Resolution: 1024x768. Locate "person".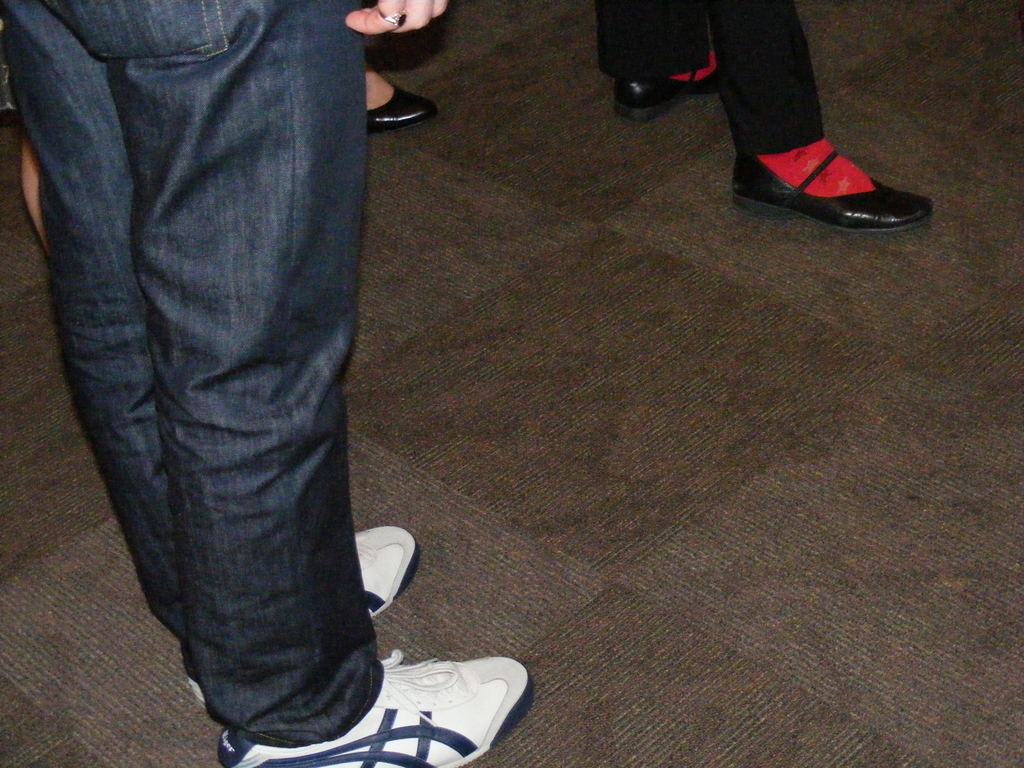
<region>365, 61, 436, 135</region>.
